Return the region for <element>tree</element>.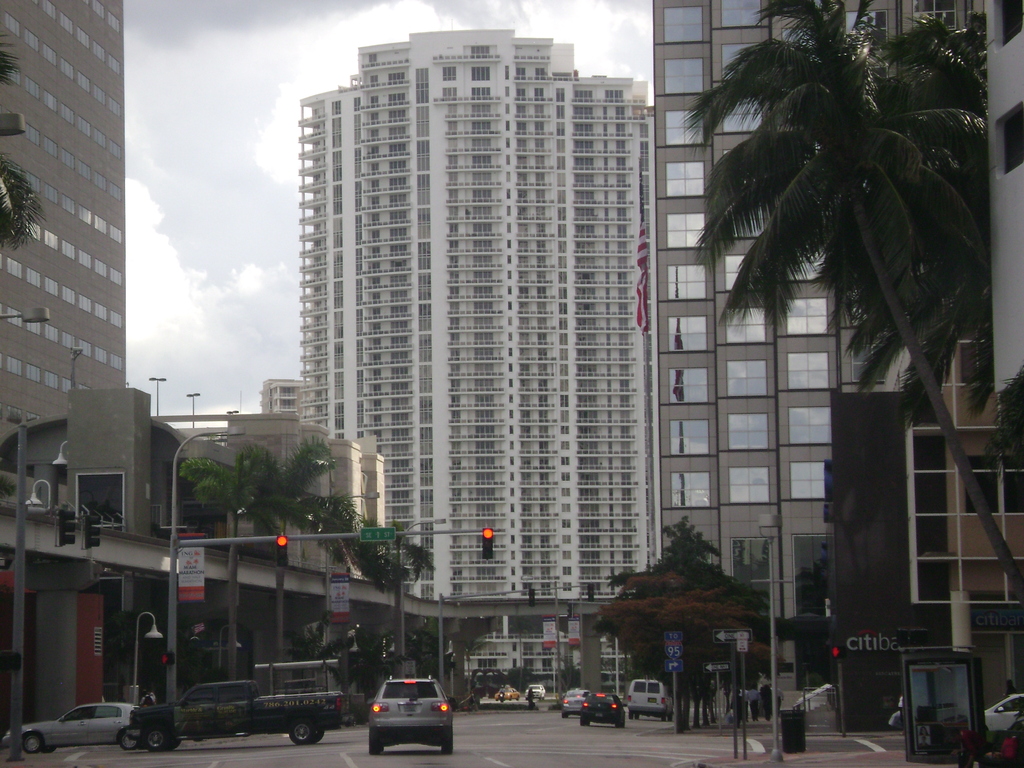
{"left": 0, "top": 29, "right": 49, "bottom": 254}.
